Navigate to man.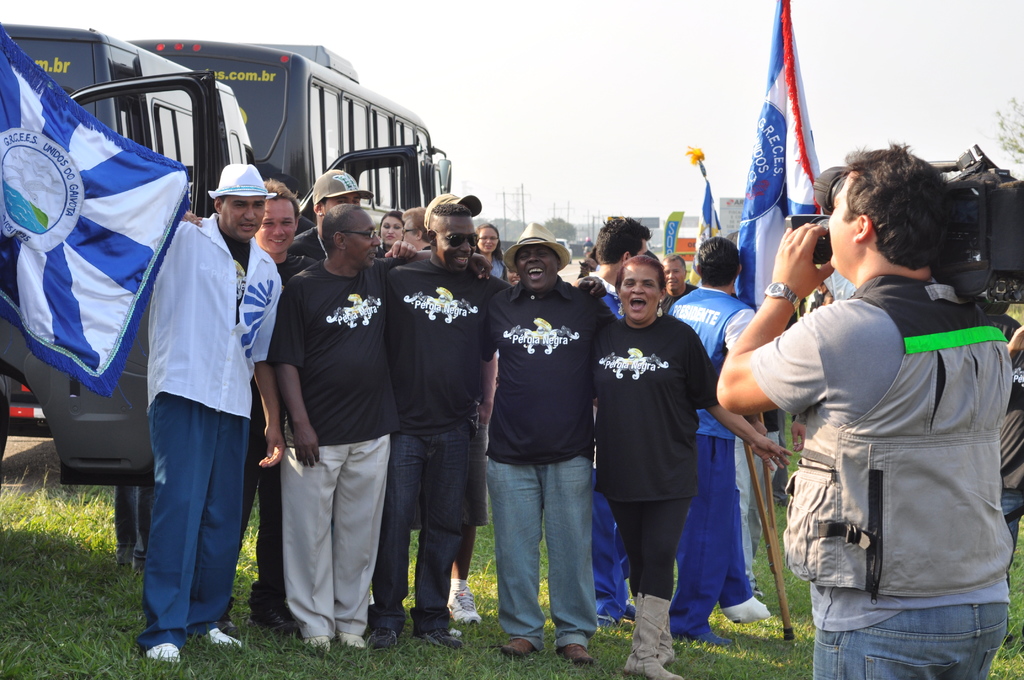
Navigation target: bbox=[662, 252, 694, 304].
